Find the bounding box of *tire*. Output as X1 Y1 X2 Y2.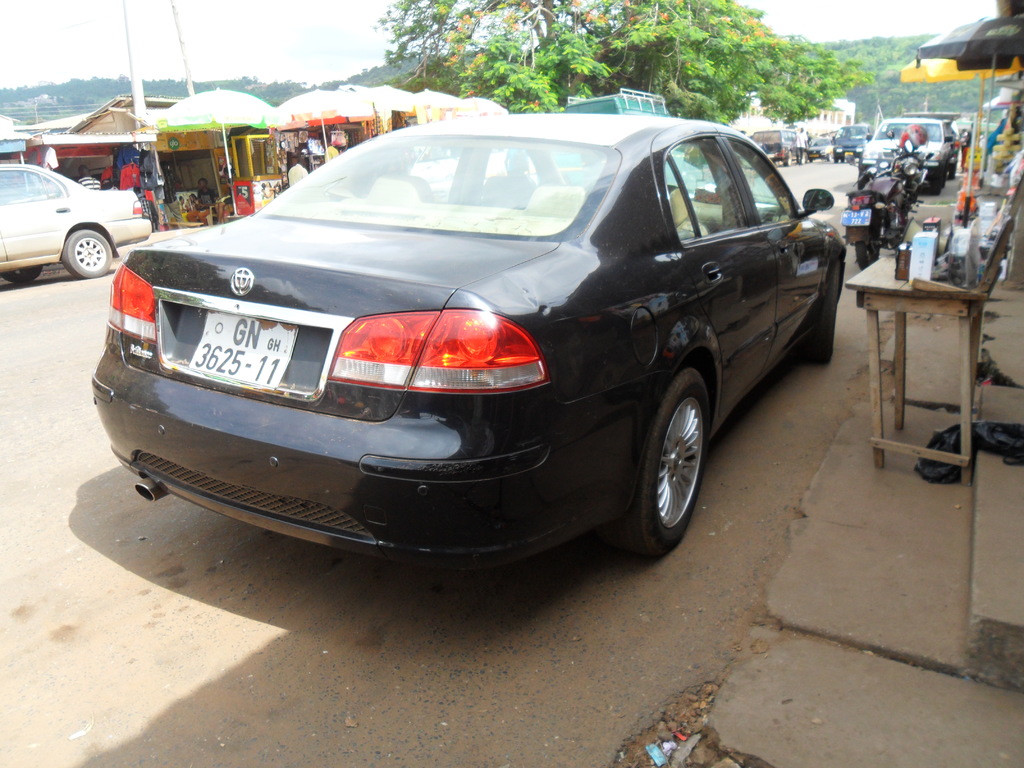
62 230 111 278.
